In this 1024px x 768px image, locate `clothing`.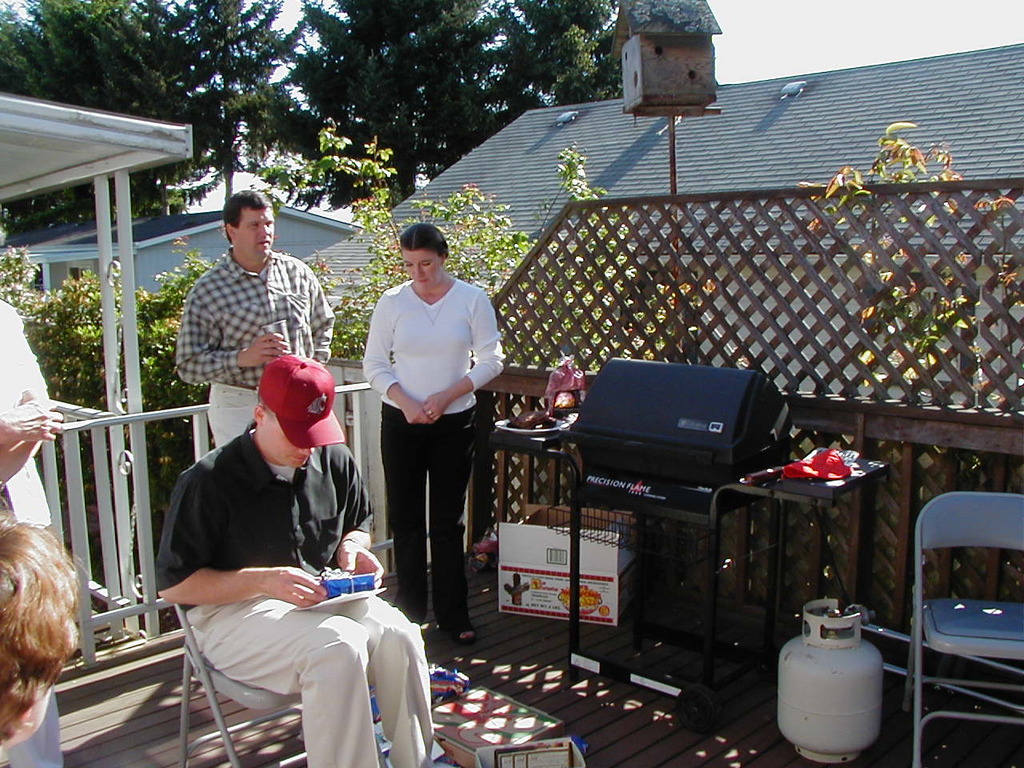
Bounding box: (left=147, top=426, right=433, bottom=767).
